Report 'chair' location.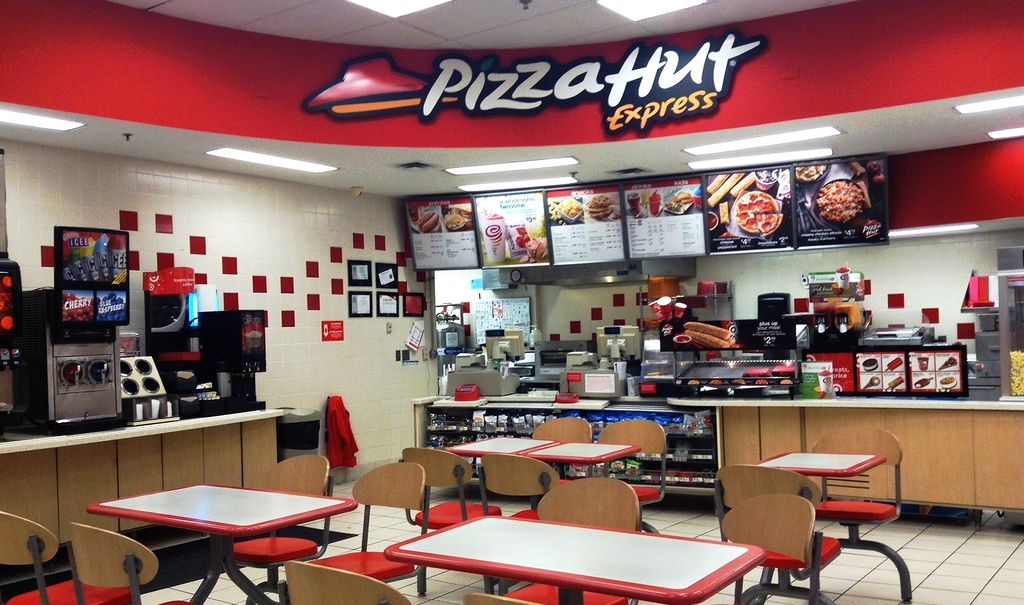
Report: box(502, 476, 653, 604).
